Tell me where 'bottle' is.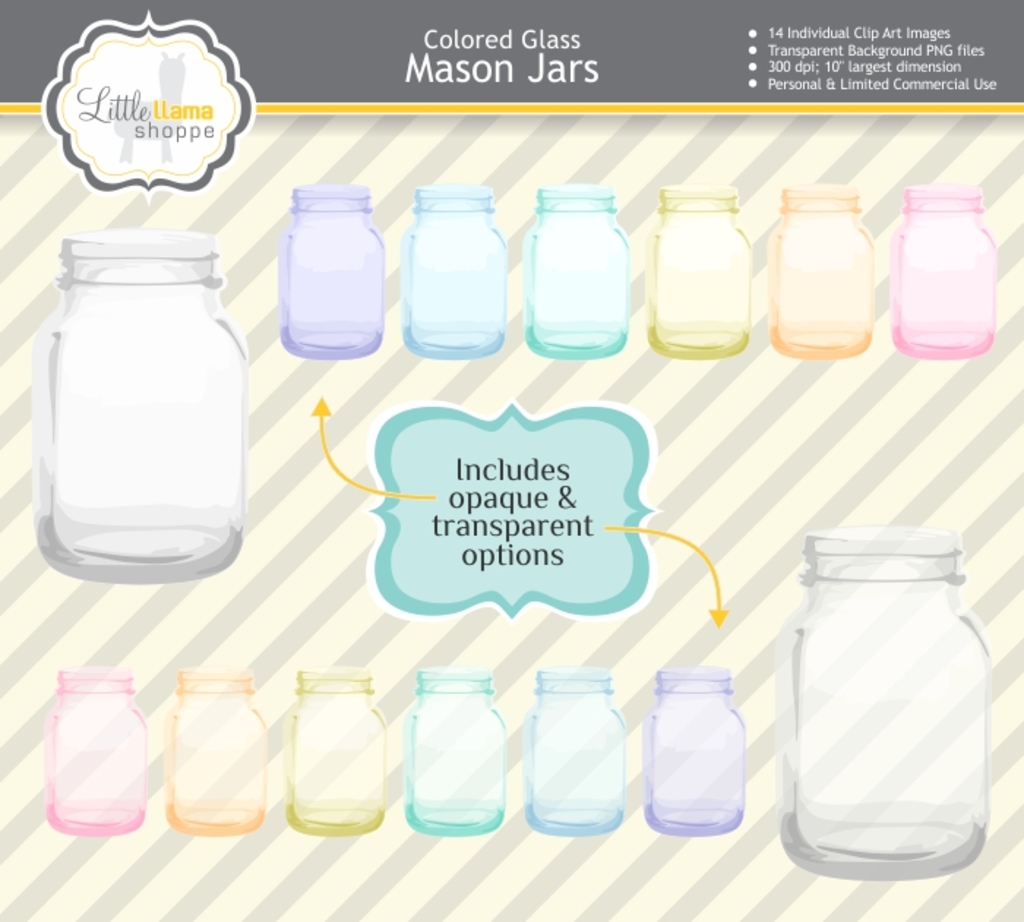
'bottle' is at <bbox>41, 661, 145, 837</bbox>.
